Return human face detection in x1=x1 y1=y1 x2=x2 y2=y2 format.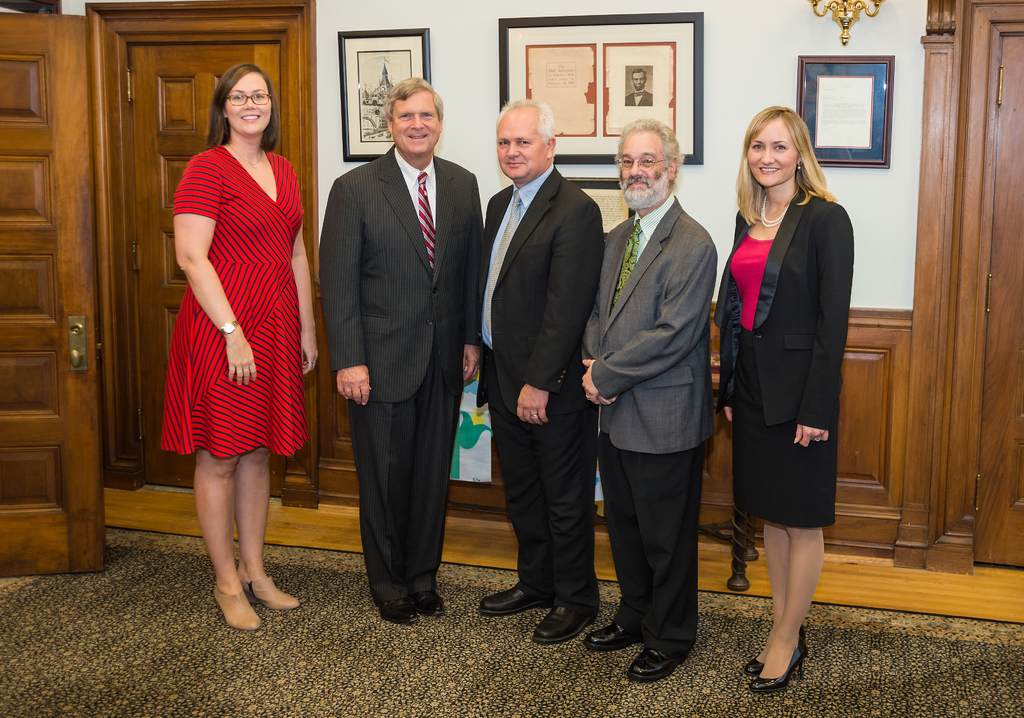
x1=745 y1=113 x2=800 y2=188.
